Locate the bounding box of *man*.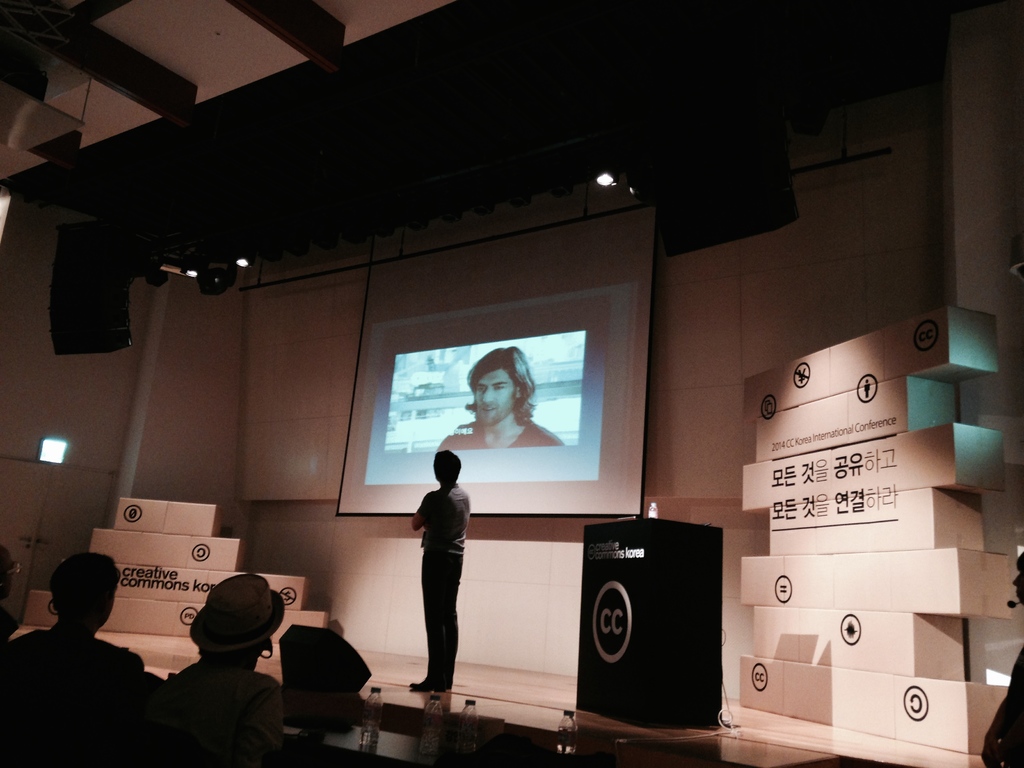
Bounding box: [433,346,564,454].
